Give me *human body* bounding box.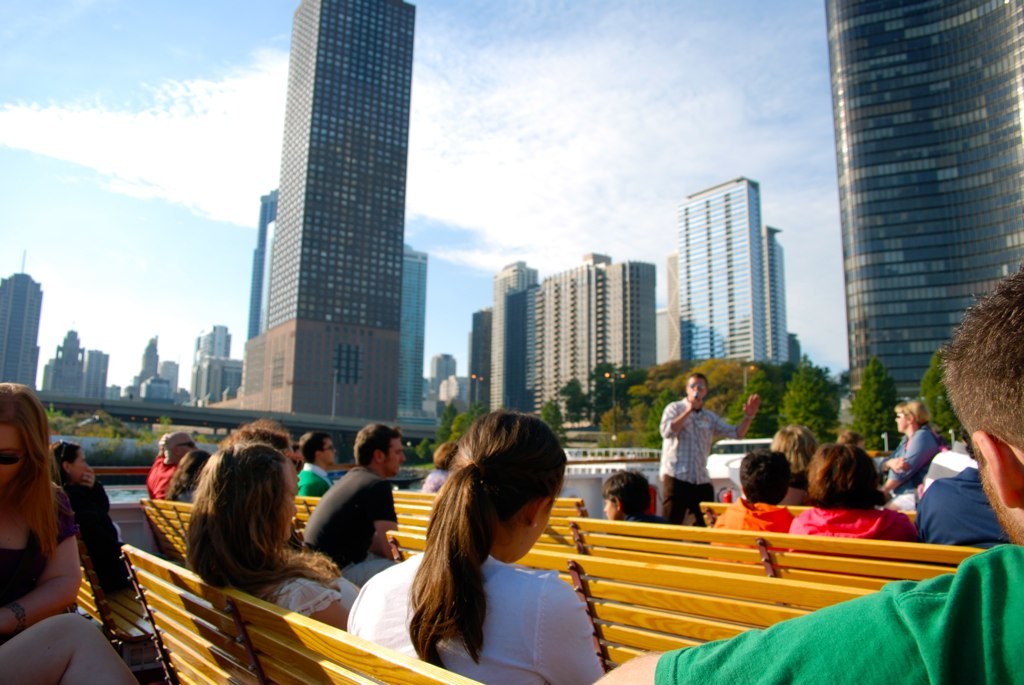
bbox=[284, 430, 337, 499].
